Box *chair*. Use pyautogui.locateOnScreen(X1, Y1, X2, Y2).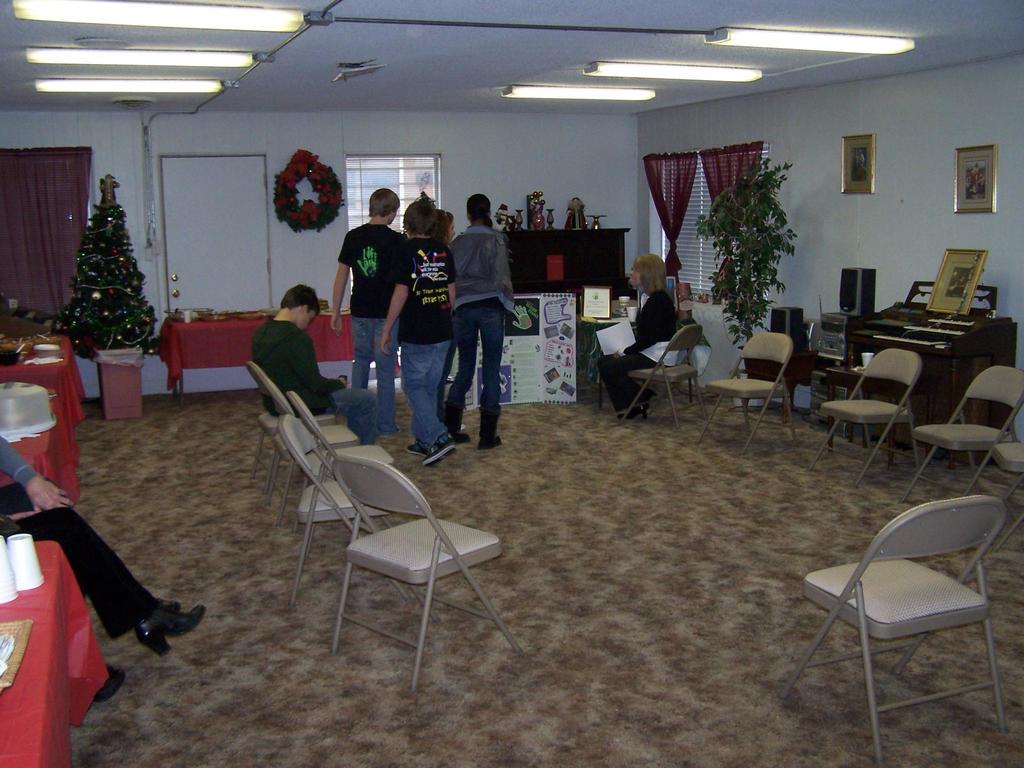
pyautogui.locateOnScreen(330, 454, 522, 690).
